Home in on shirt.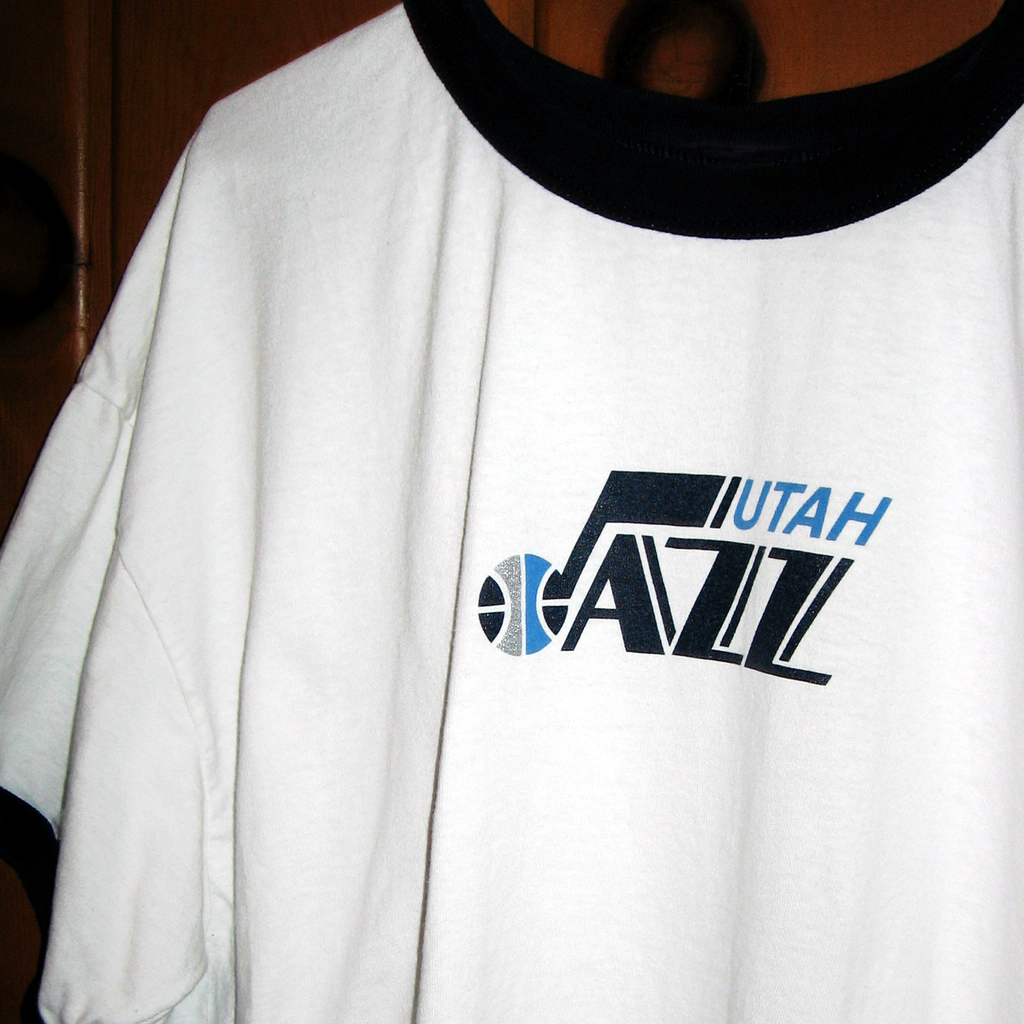
Homed in at box=[5, 26, 959, 1023].
